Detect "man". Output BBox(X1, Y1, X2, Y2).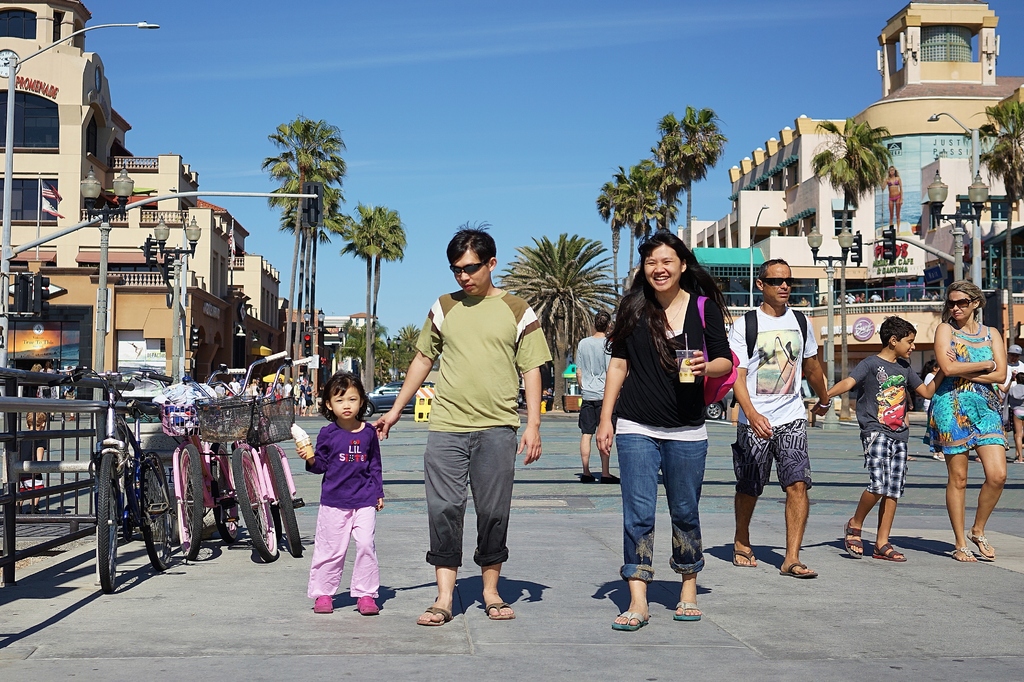
BBox(574, 313, 618, 483).
